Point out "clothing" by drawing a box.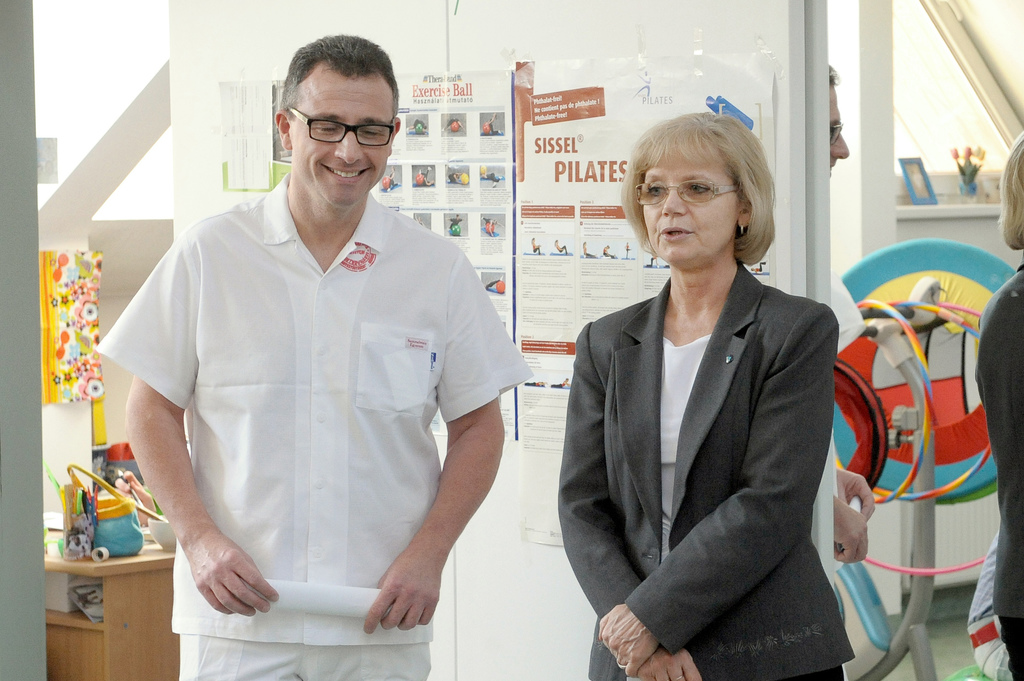
rect(560, 257, 856, 680).
